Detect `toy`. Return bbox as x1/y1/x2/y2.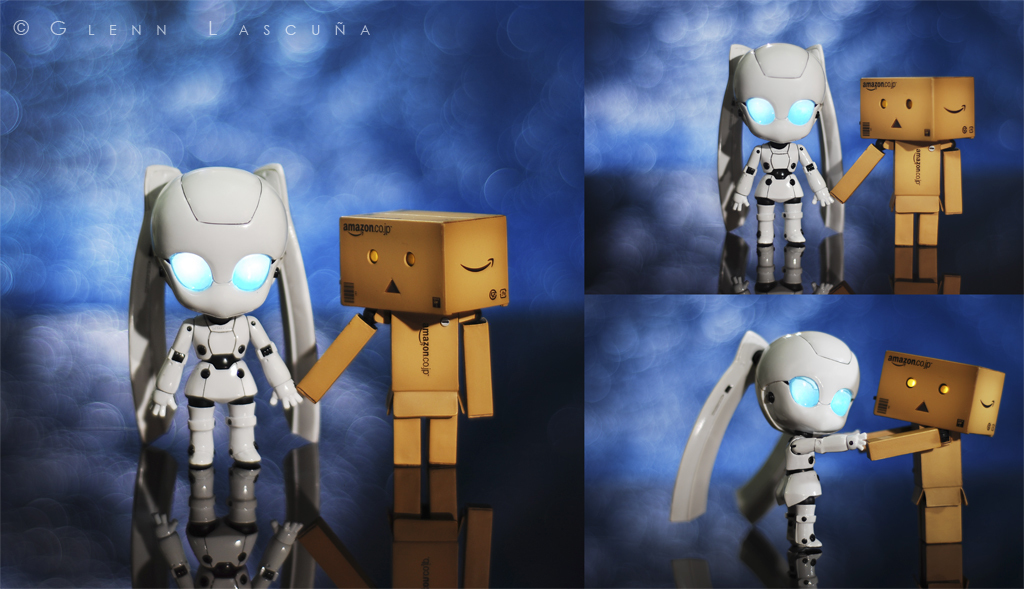
714/37/847/253.
